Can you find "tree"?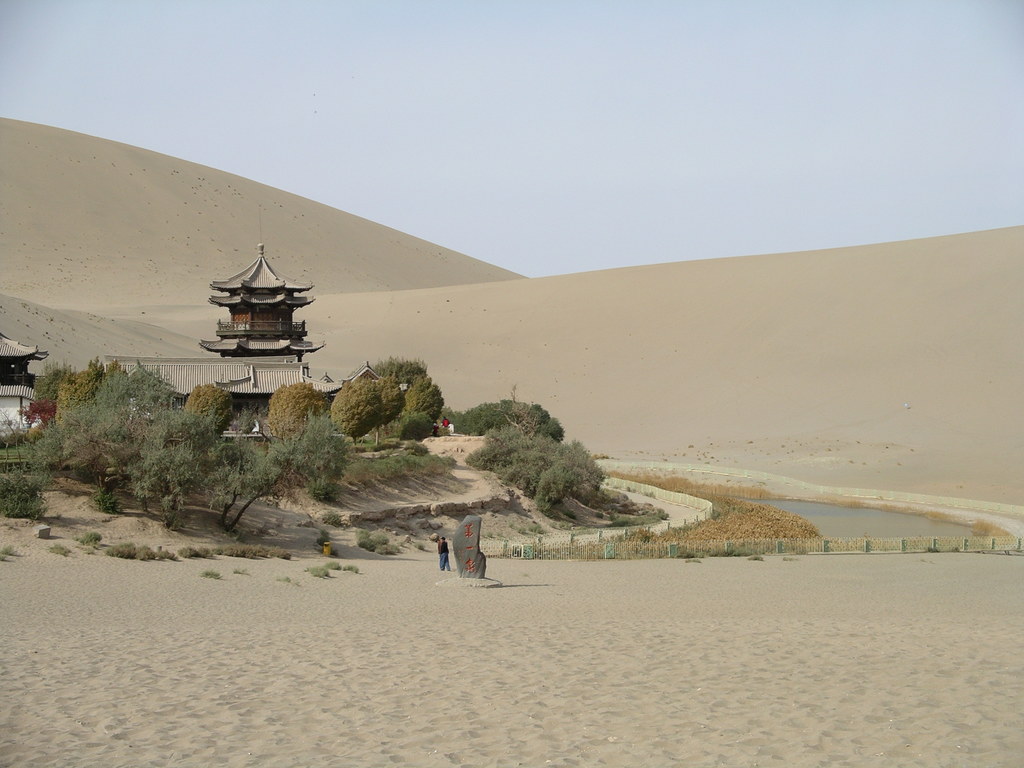
Yes, bounding box: 27, 358, 184, 474.
